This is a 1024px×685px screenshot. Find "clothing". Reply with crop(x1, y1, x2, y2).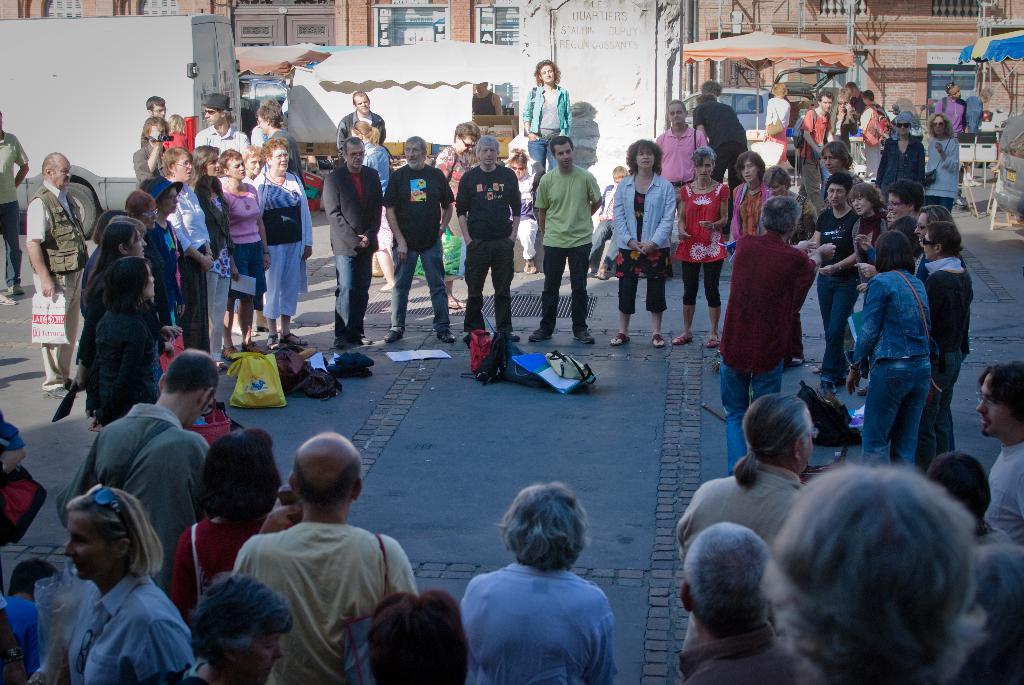
crop(671, 461, 810, 588).
